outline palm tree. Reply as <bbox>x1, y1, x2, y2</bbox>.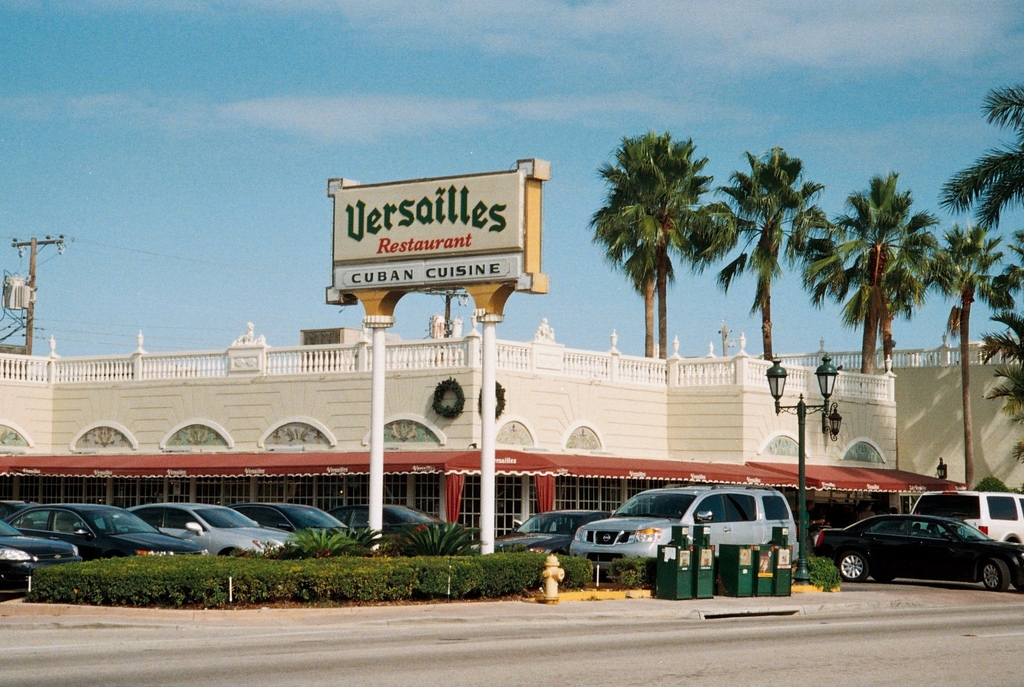
<bbox>925, 217, 1010, 466</bbox>.
